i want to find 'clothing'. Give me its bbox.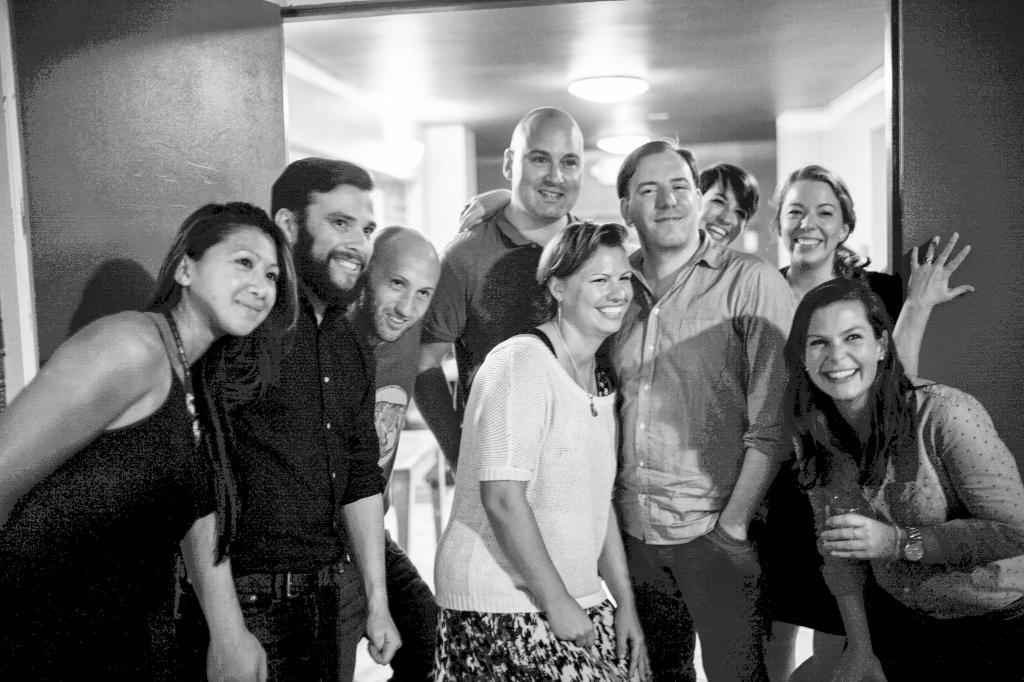
<region>458, 292, 641, 648</region>.
